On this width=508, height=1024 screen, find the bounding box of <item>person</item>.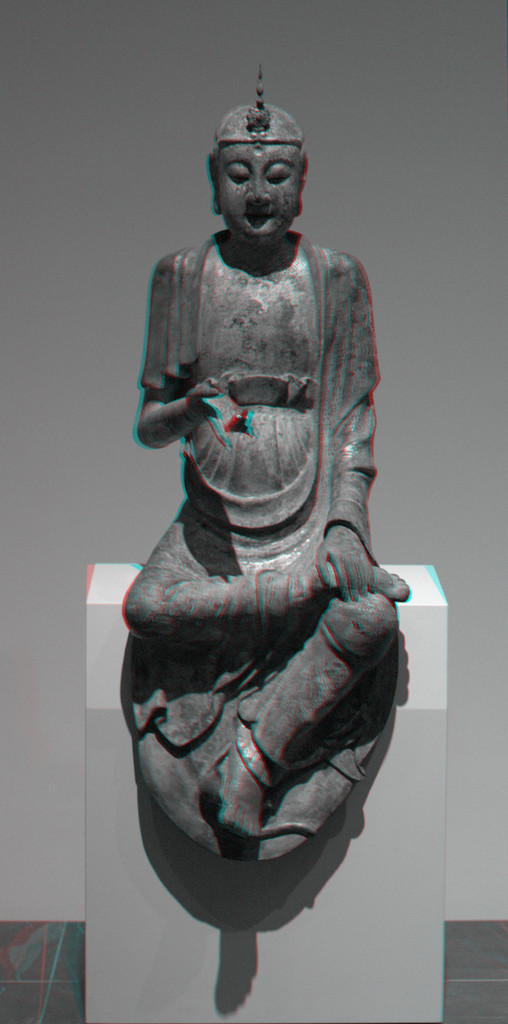
Bounding box: (x1=136, y1=81, x2=398, y2=835).
